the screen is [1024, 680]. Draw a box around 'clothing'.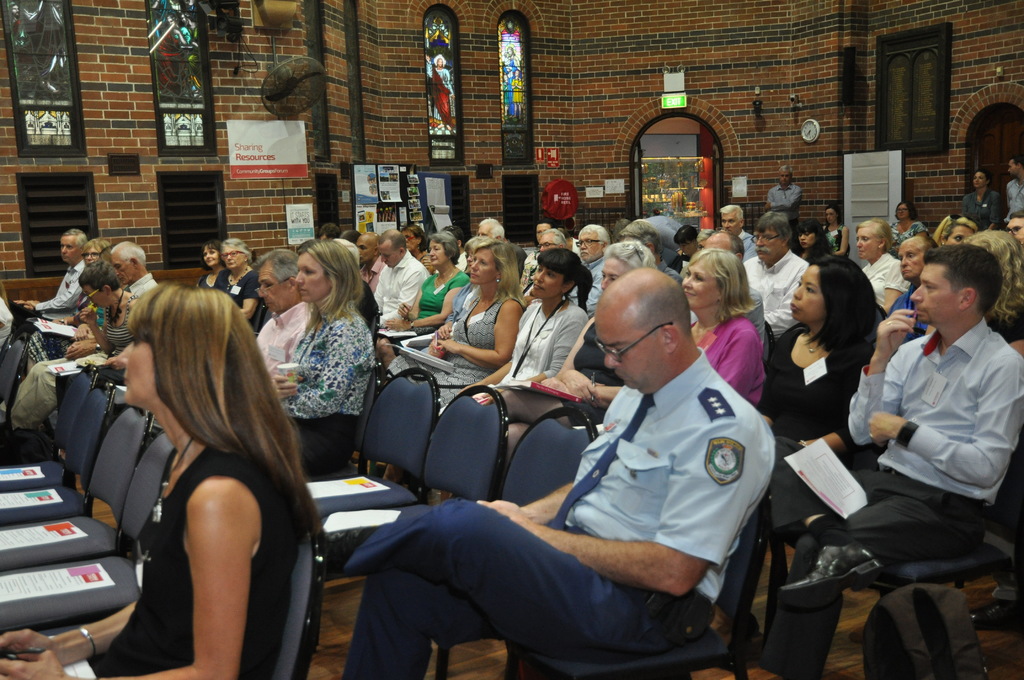
select_region(383, 268, 465, 356).
